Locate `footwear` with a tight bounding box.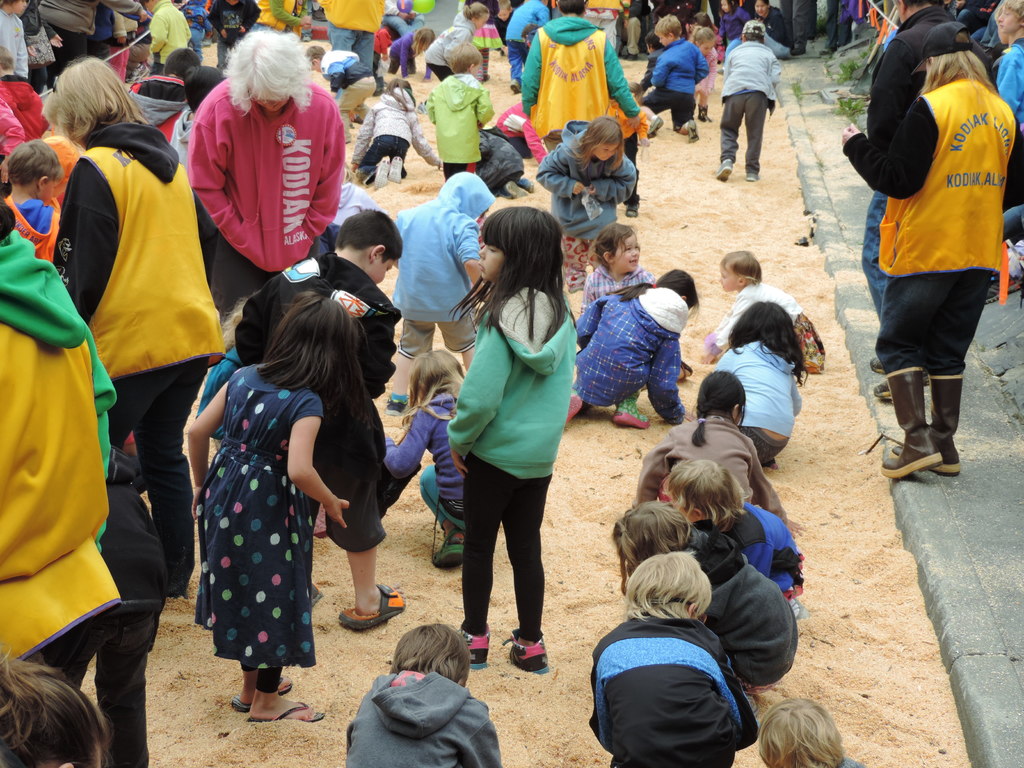
bbox(509, 78, 520, 92).
